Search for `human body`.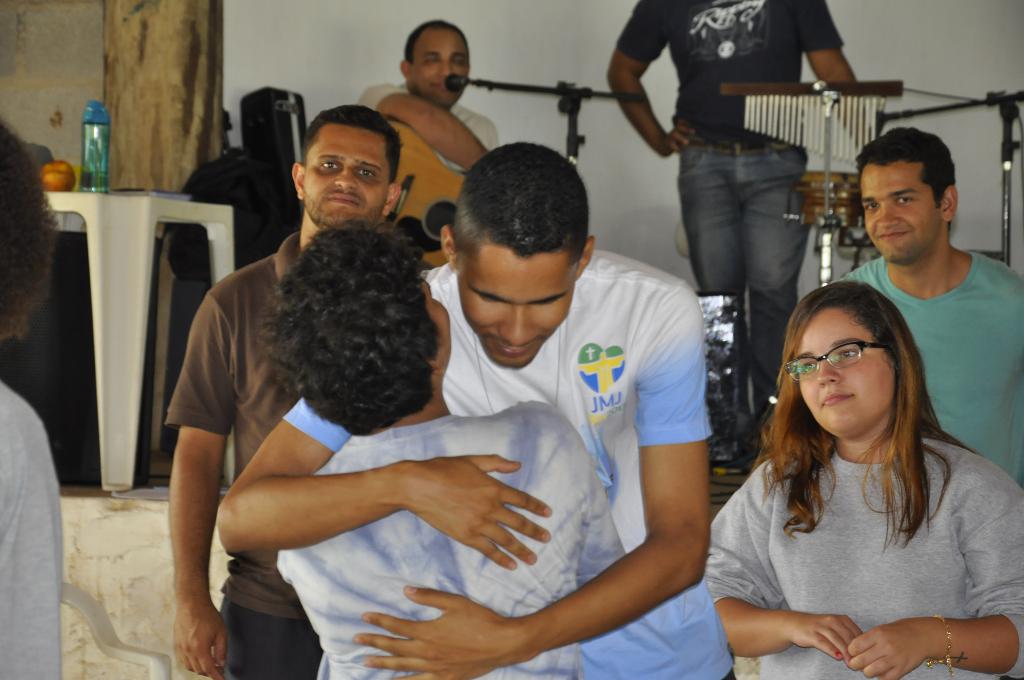
Found at bbox(691, 282, 1014, 666).
